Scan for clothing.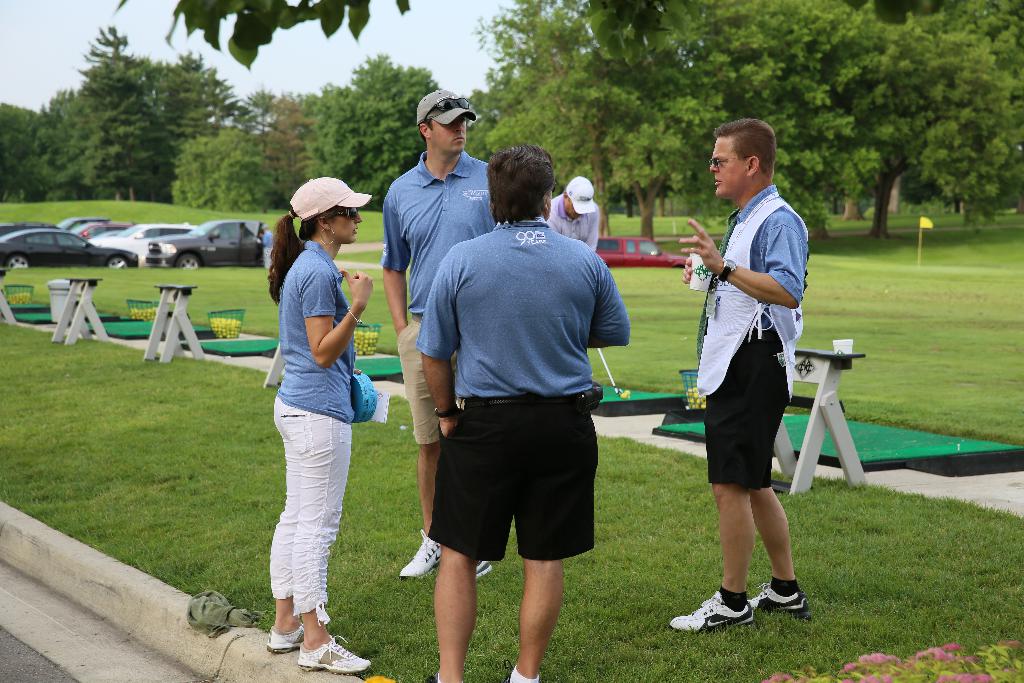
Scan result: pyautogui.locateOnScreen(419, 215, 621, 573).
